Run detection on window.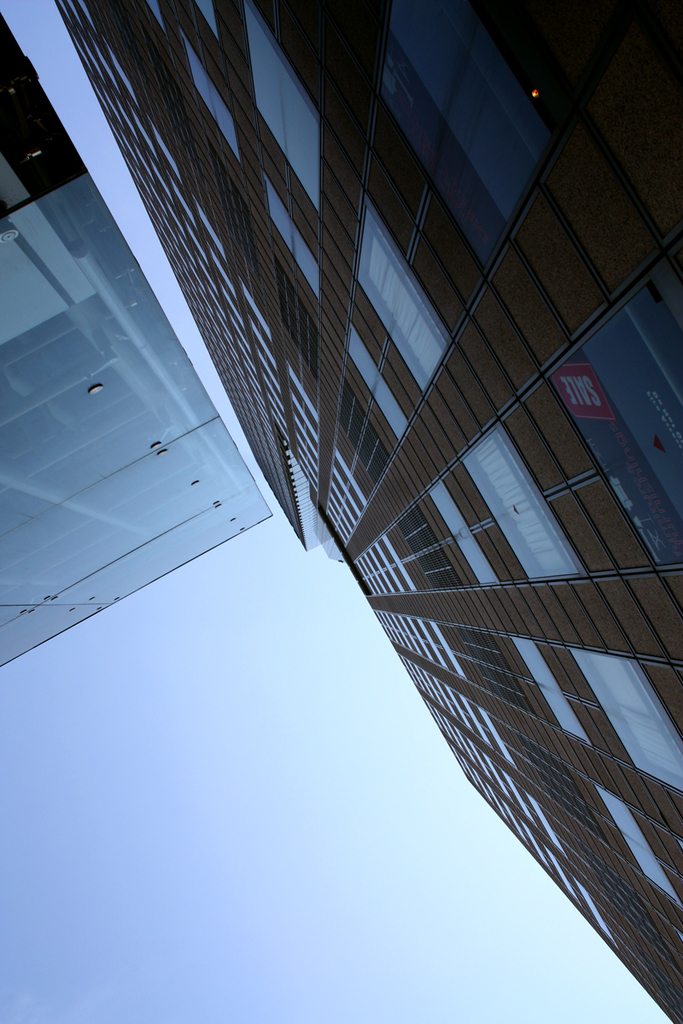
Result: 505 637 594 744.
